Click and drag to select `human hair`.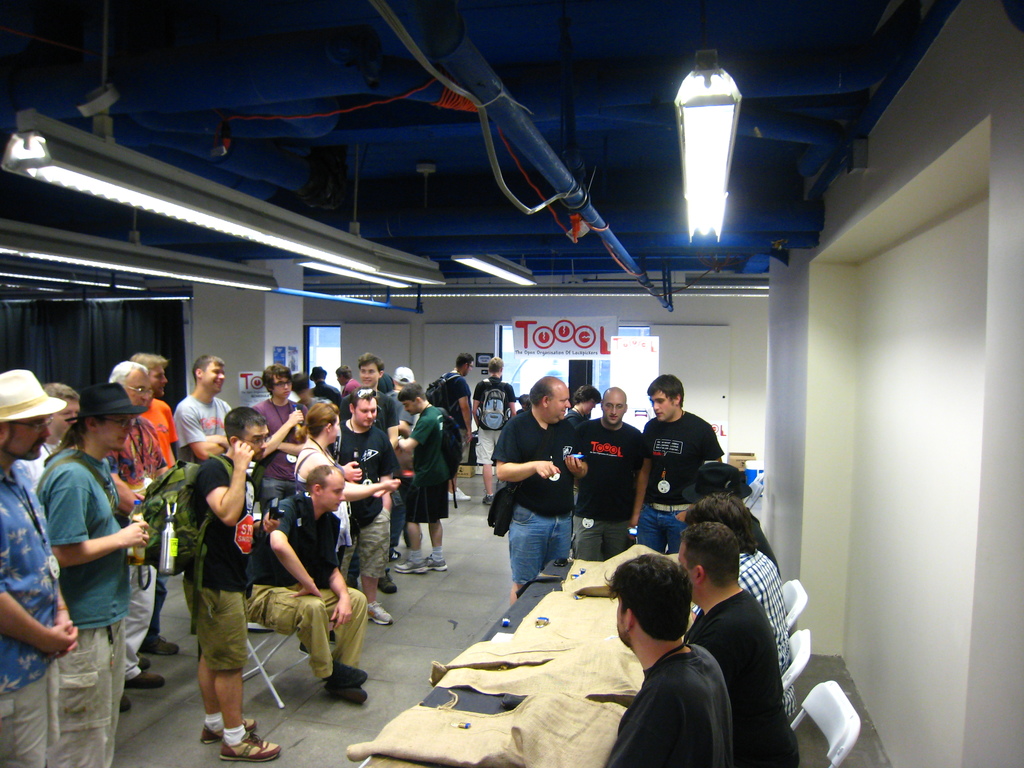
Selection: {"left": 349, "top": 385, "right": 376, "bottom": 413}.
